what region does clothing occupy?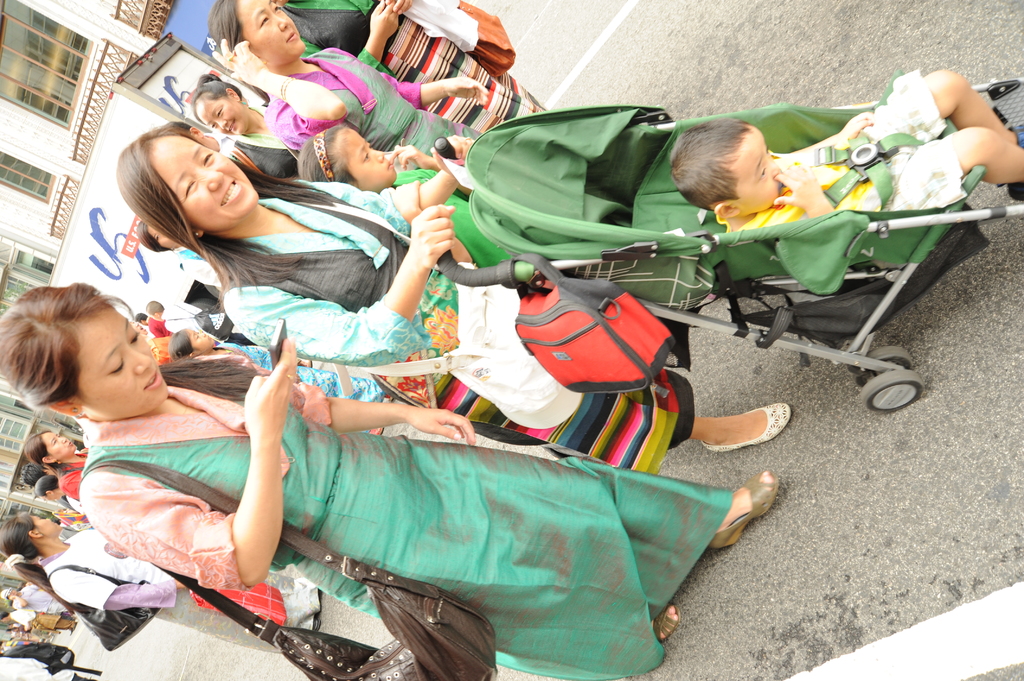
left=218, top=183, right=687, bottom=479.
